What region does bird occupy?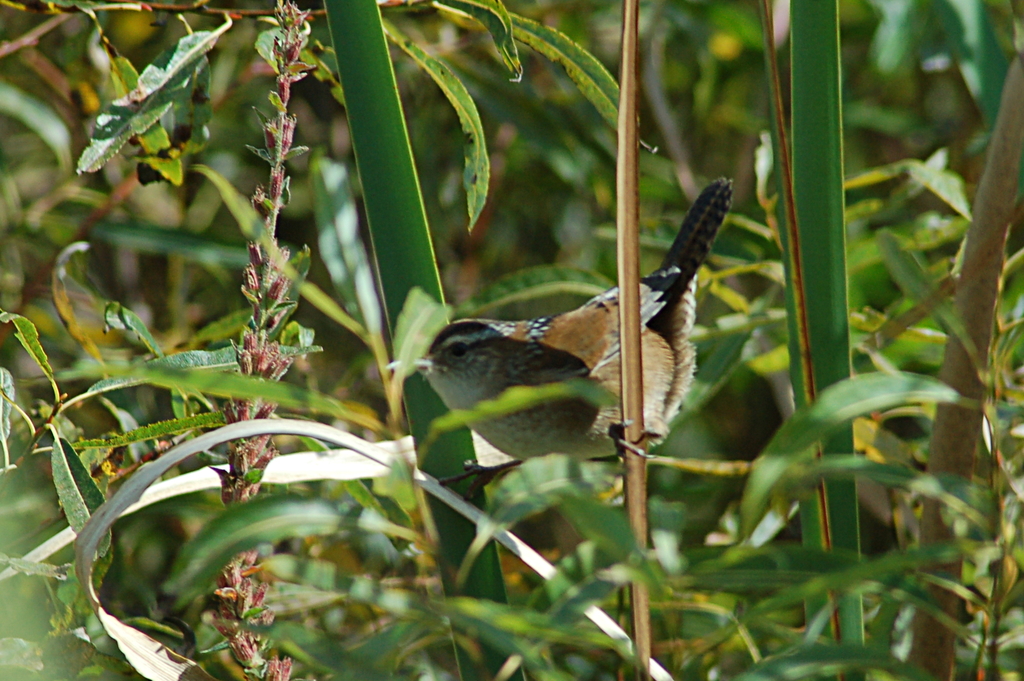
bbox(399, 208, 749, 448).
